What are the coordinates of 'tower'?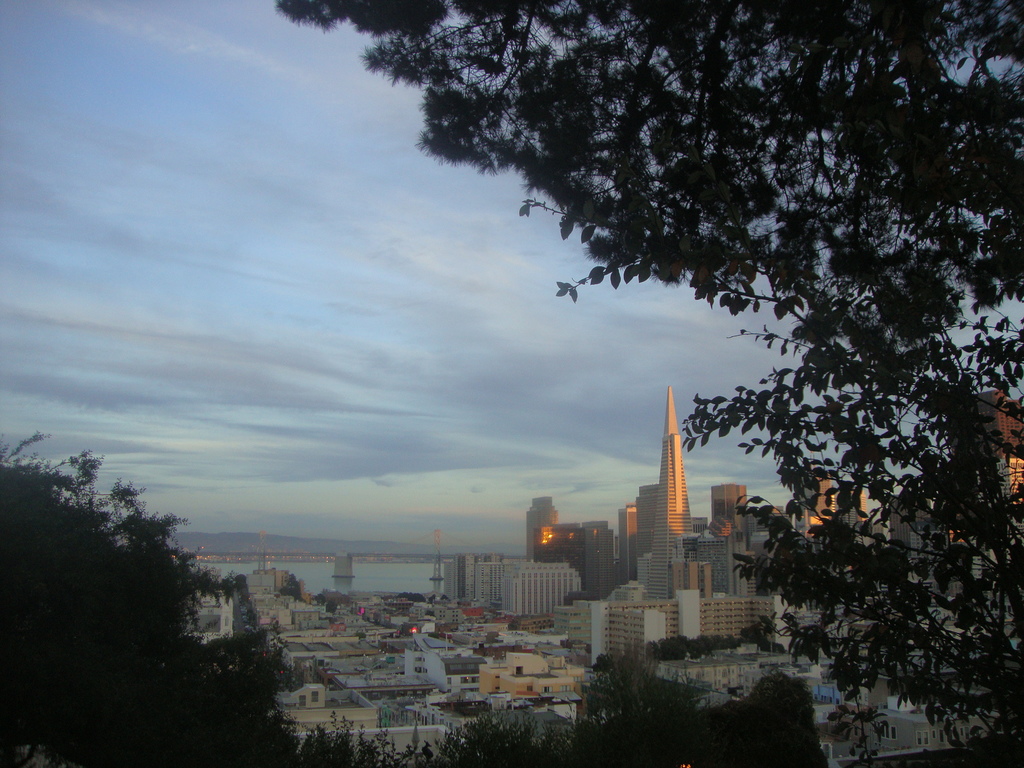
(left=648, top=379, right=698, bottom=606).
